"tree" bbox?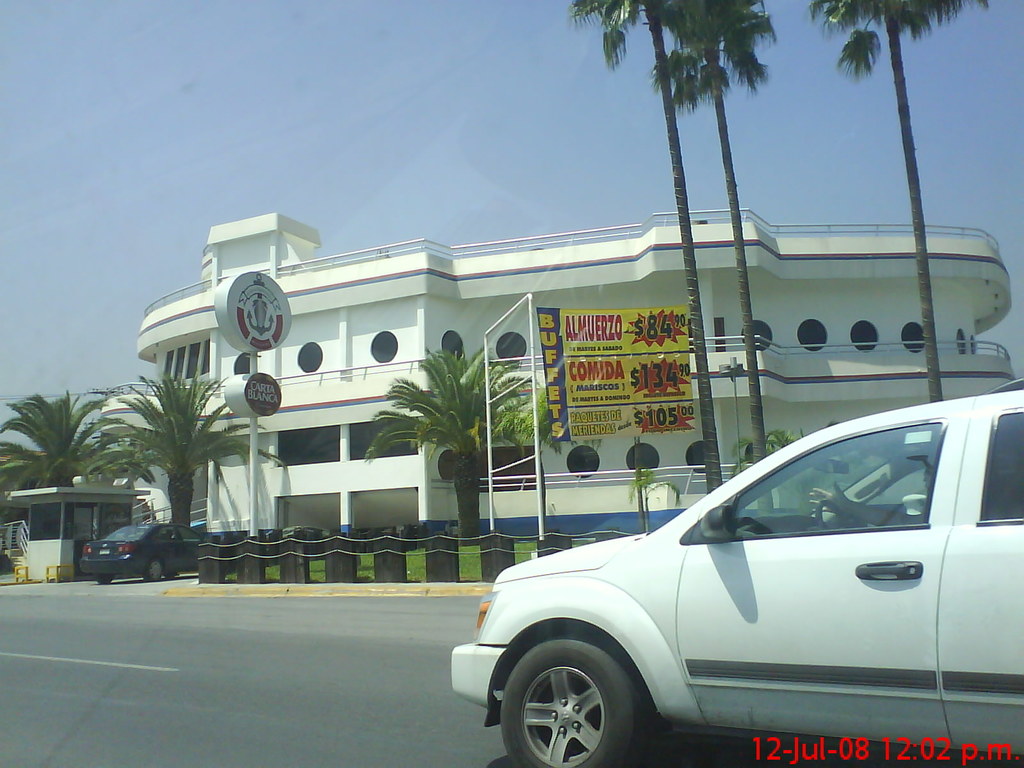
(x1=729, y1=421, x2=808, y2=479)
